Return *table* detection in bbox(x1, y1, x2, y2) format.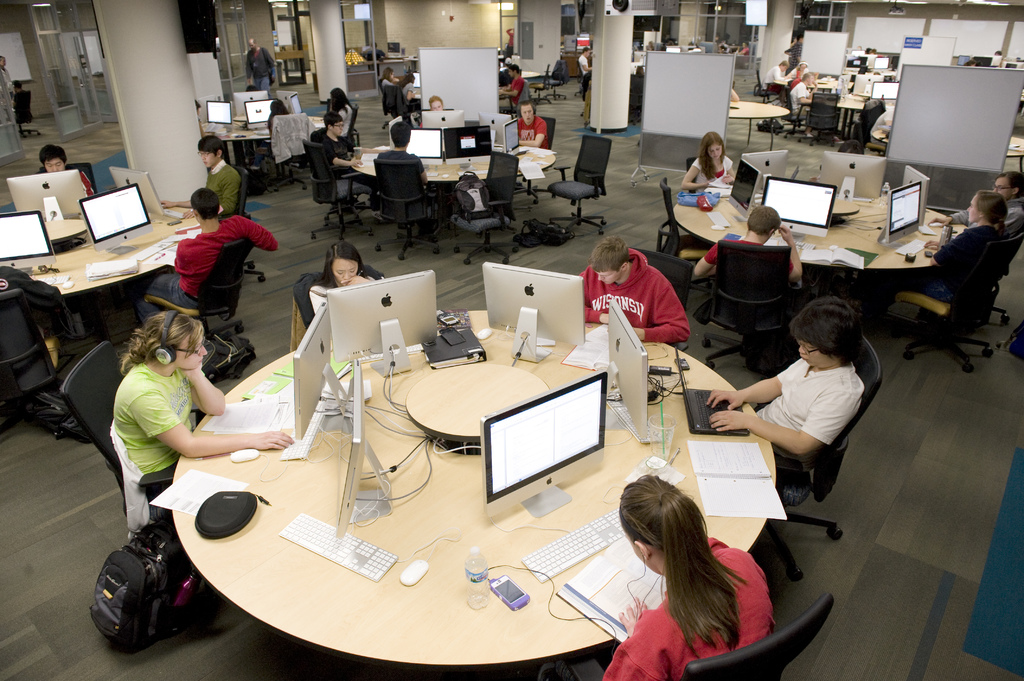
bbox(125, 357, 728, 662).
